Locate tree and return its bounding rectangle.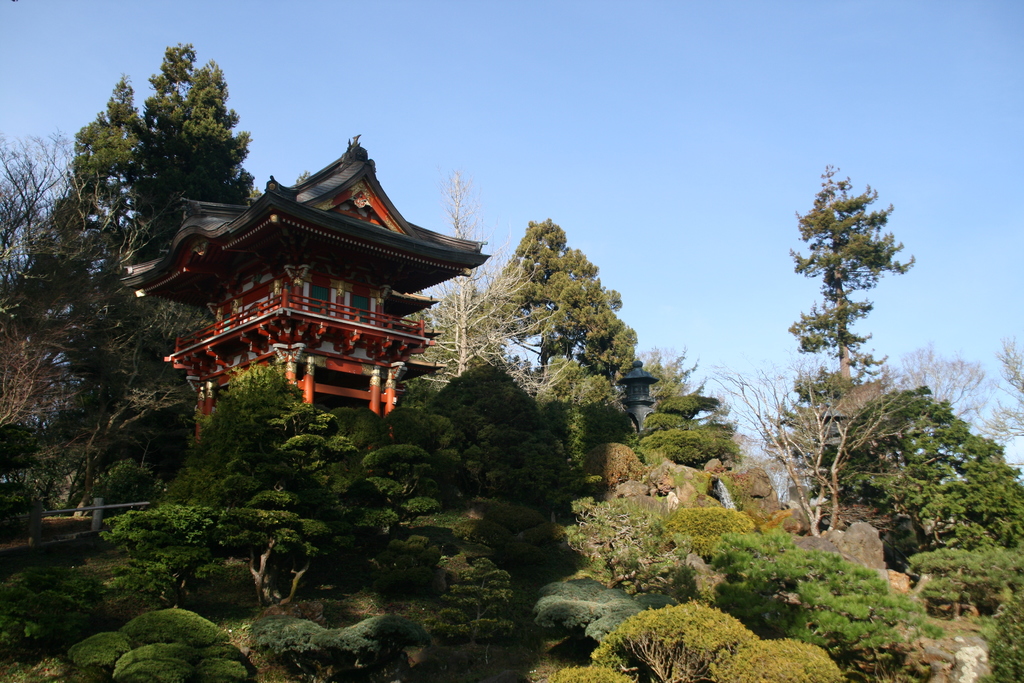
region(529, 595, 847, 682).
